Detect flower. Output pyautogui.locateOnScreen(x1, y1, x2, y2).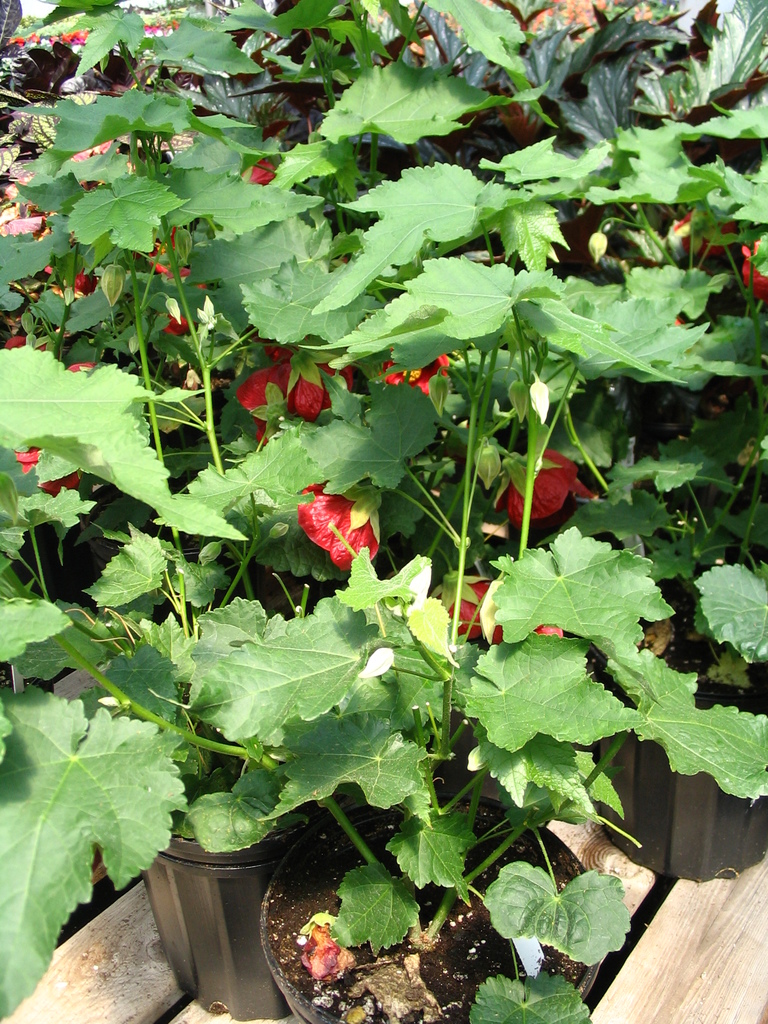
pyautogui.locateOnScreen(298, 481, 392, 571).
